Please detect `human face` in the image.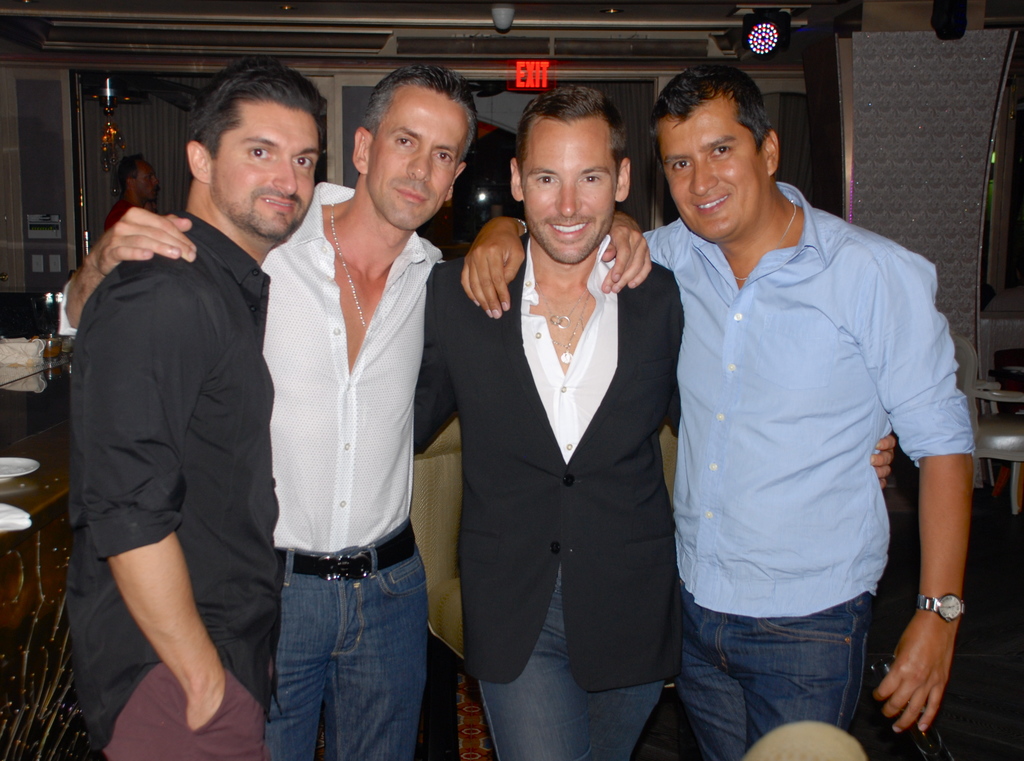
left=655, top=102, right=759, bottom=239.
